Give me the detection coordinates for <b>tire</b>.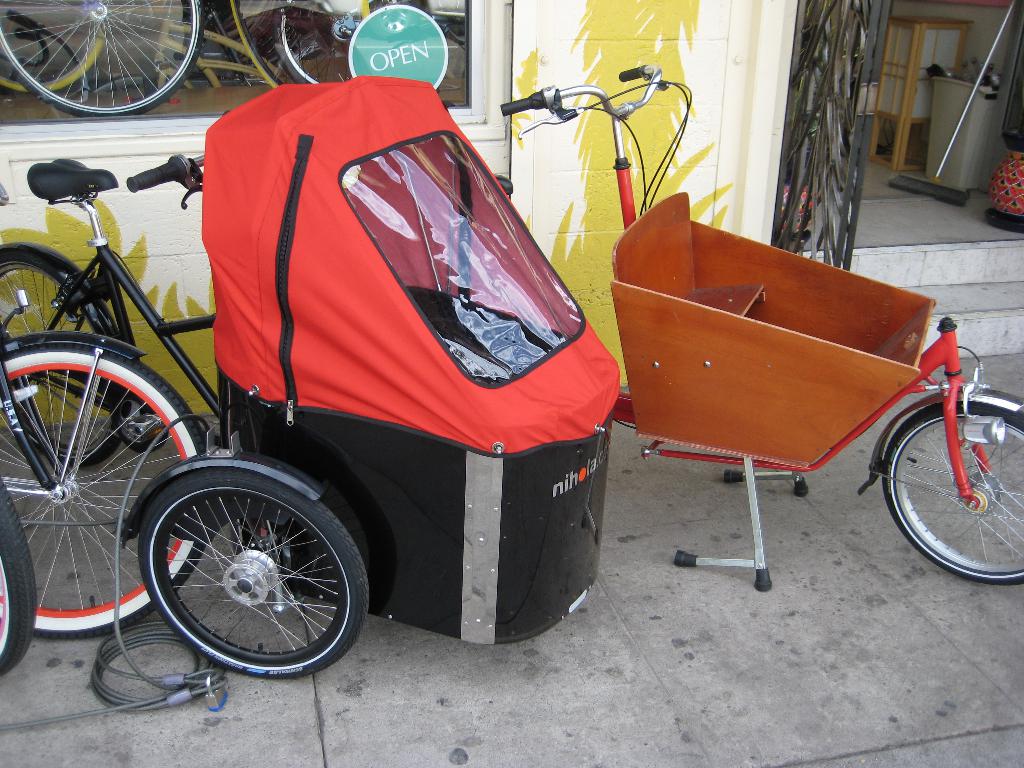
(left=0, top=244, right=144, bottom=471).
